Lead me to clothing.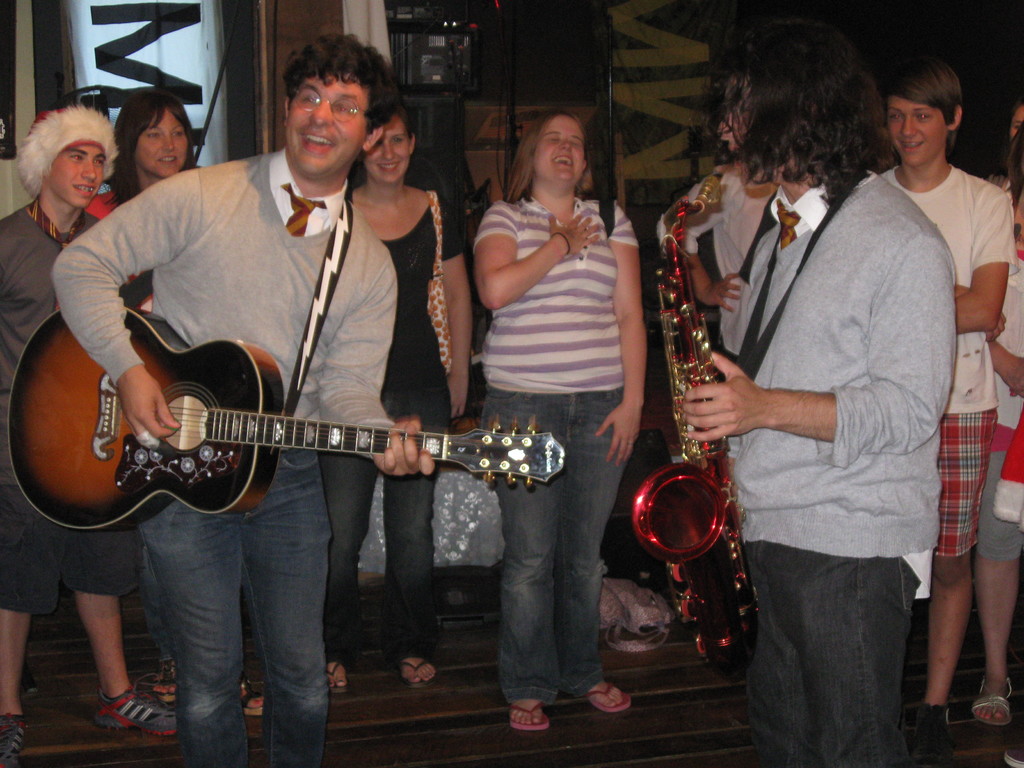
Lead to {"left": 877, "top": 163, "right": 1011, "bottom": 561}.
